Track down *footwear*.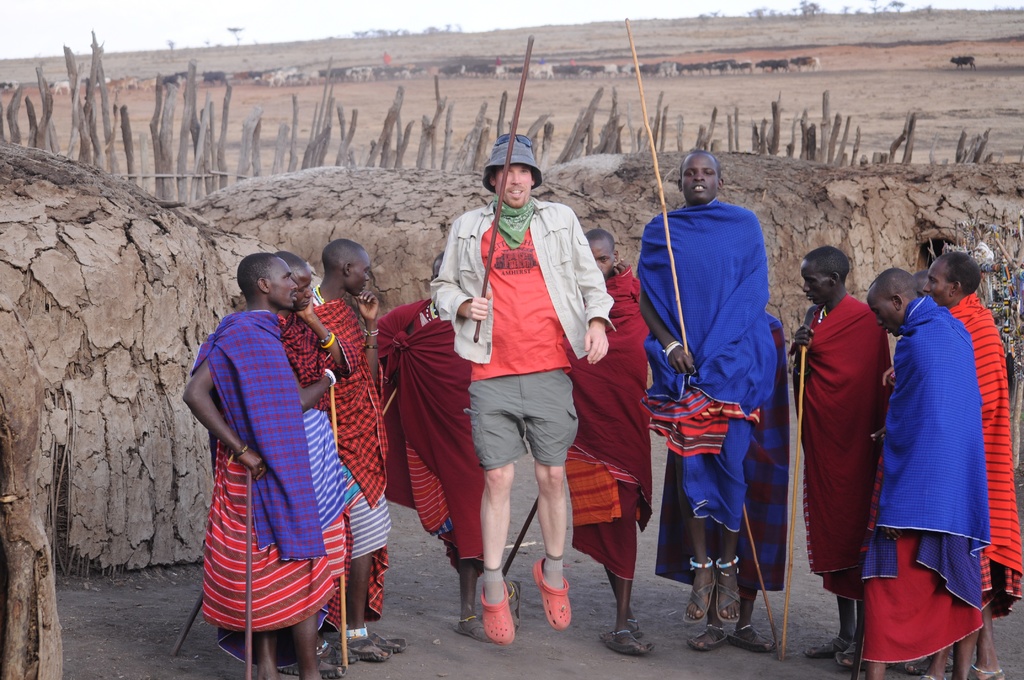
Tracked to [343,634,393,661].
